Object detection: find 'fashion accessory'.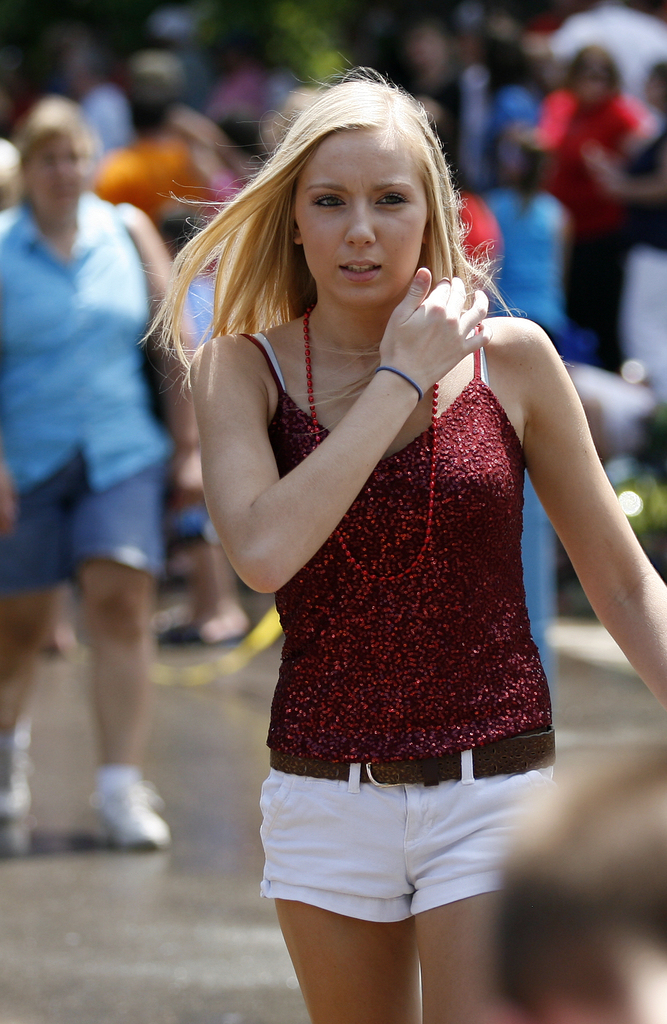
(91,779,173,847).
